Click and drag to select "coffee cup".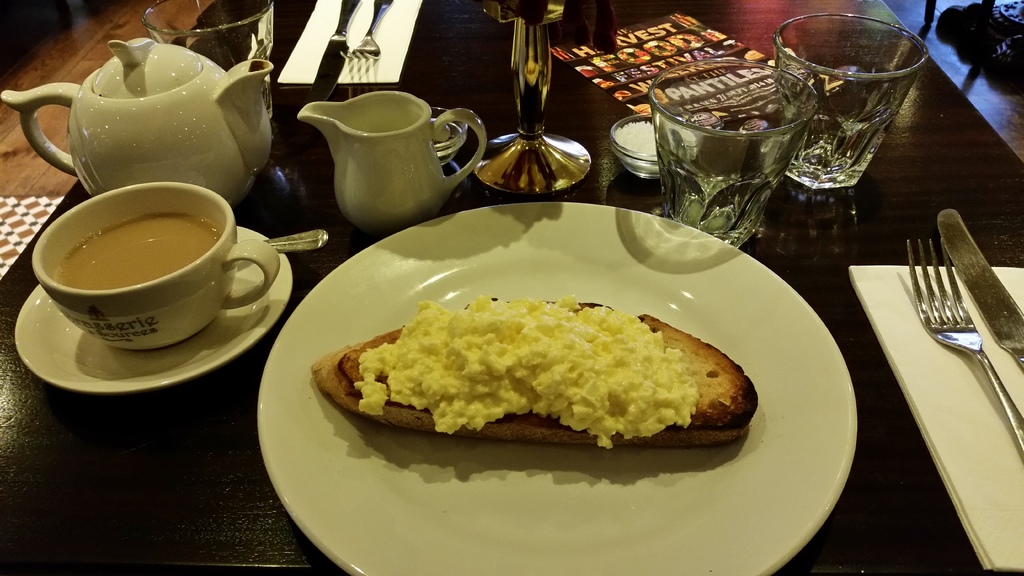
Selection: 32/179/284/355.
